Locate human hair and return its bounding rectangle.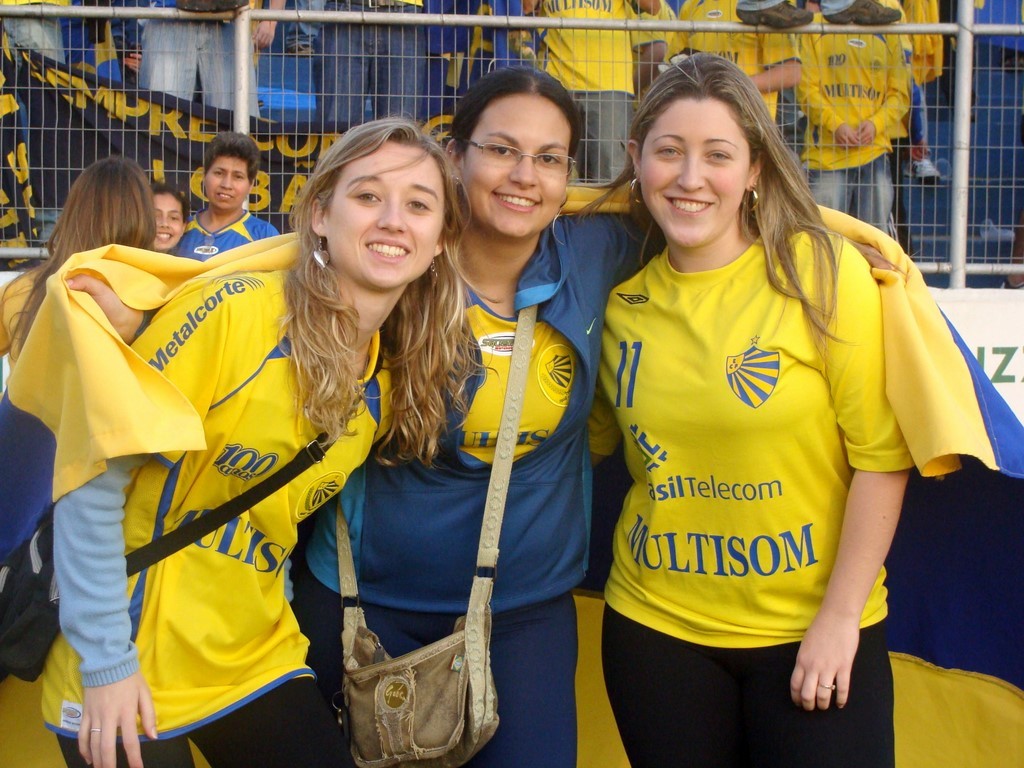
(569,53,859,342).
